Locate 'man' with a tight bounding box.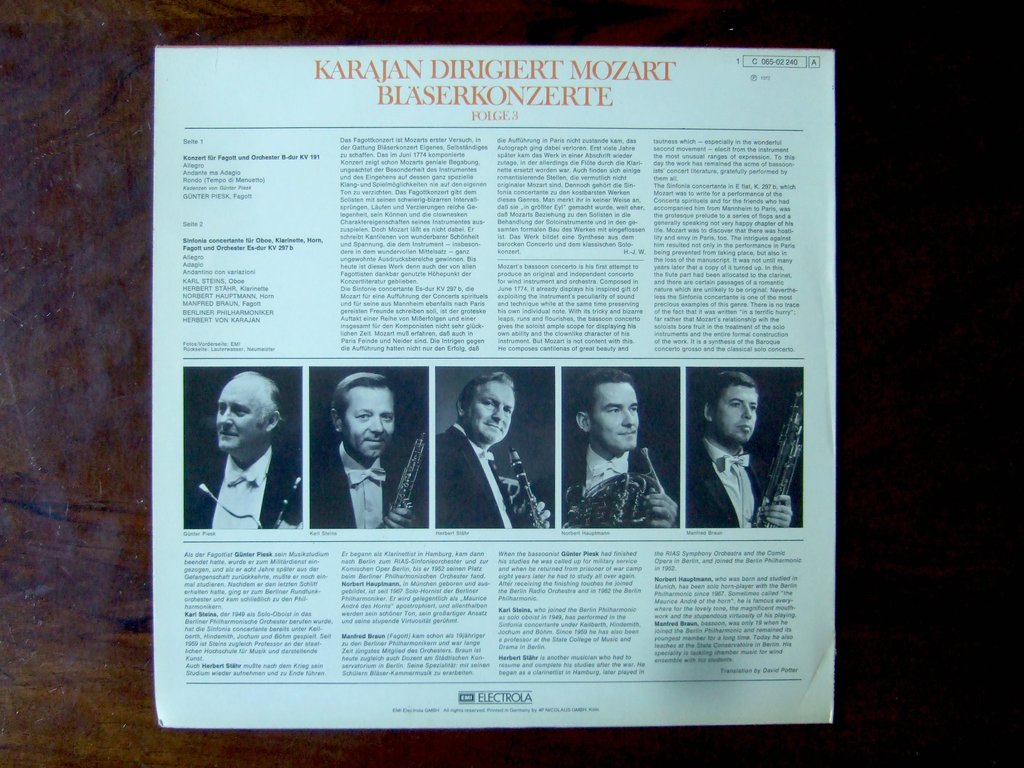
select_region(310, 372, 413, 531).
